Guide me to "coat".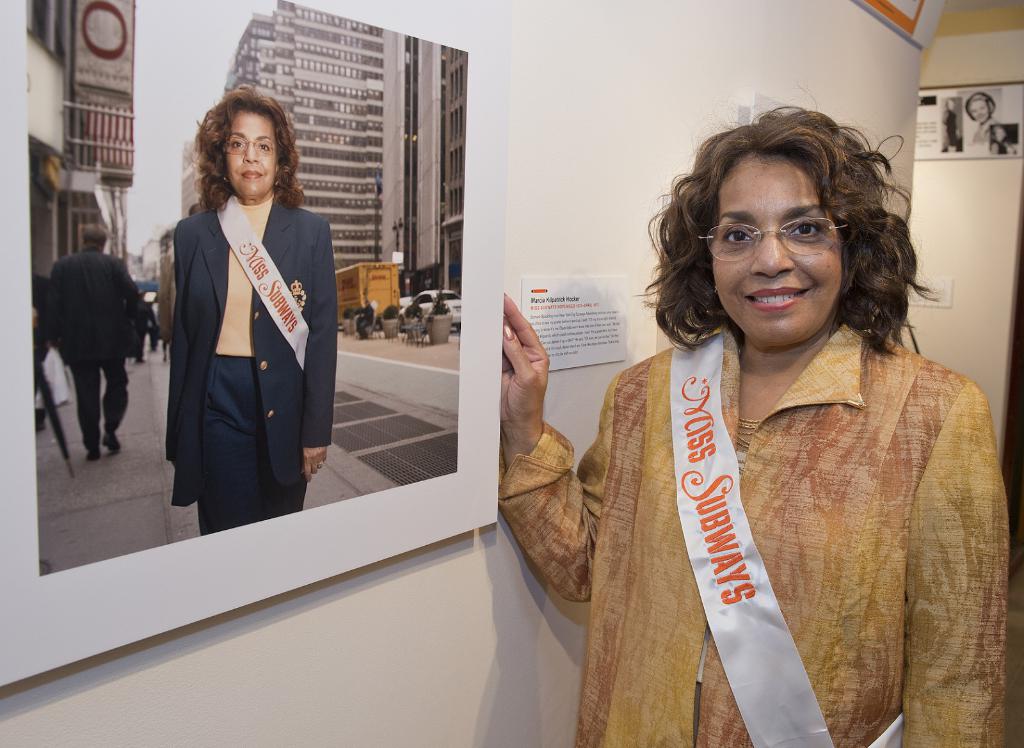
Guidance: 38,255,148,367.
